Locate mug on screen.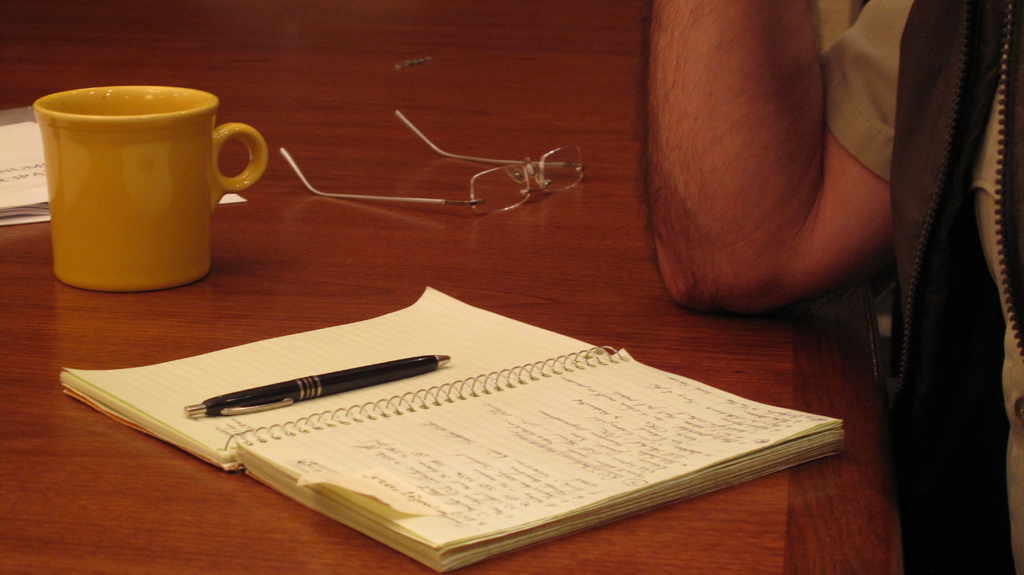
On screen at bbox=[33, 85, 269, 291].
